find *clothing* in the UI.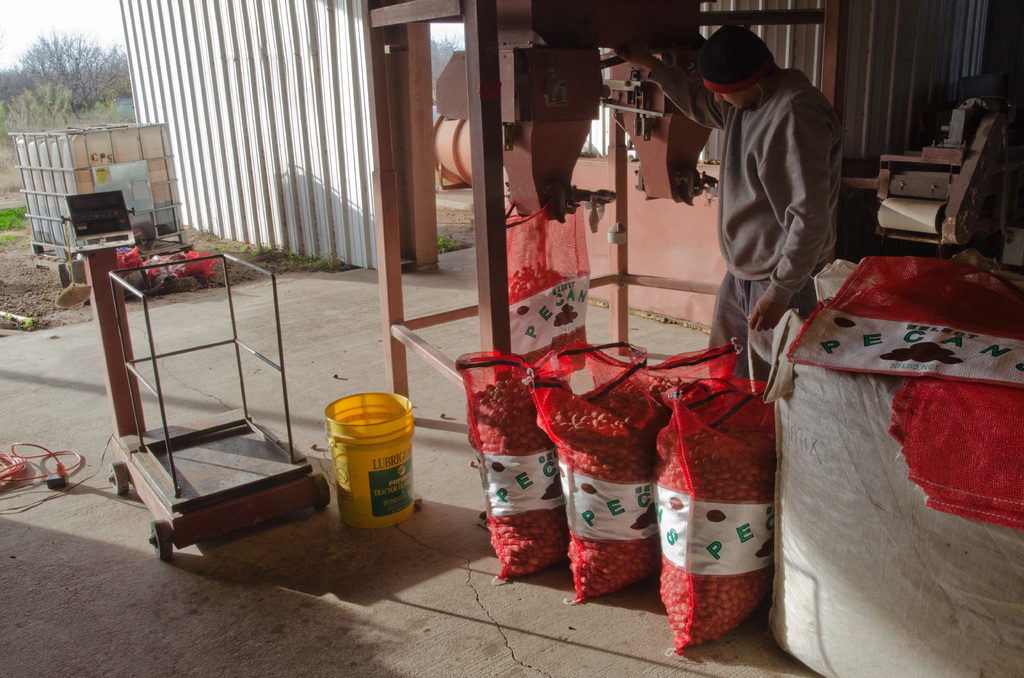
UI element at left=692, top=26, right=847, bottom=356.
